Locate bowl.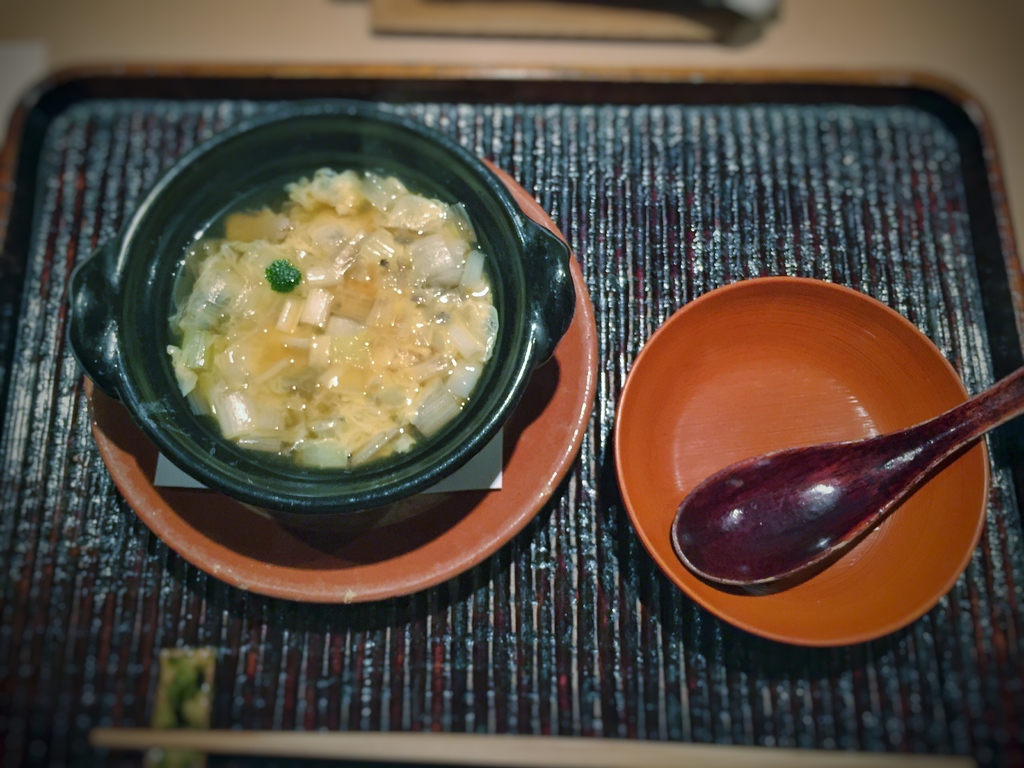
Bounding box: crop(633, 300, 1010, 633).
